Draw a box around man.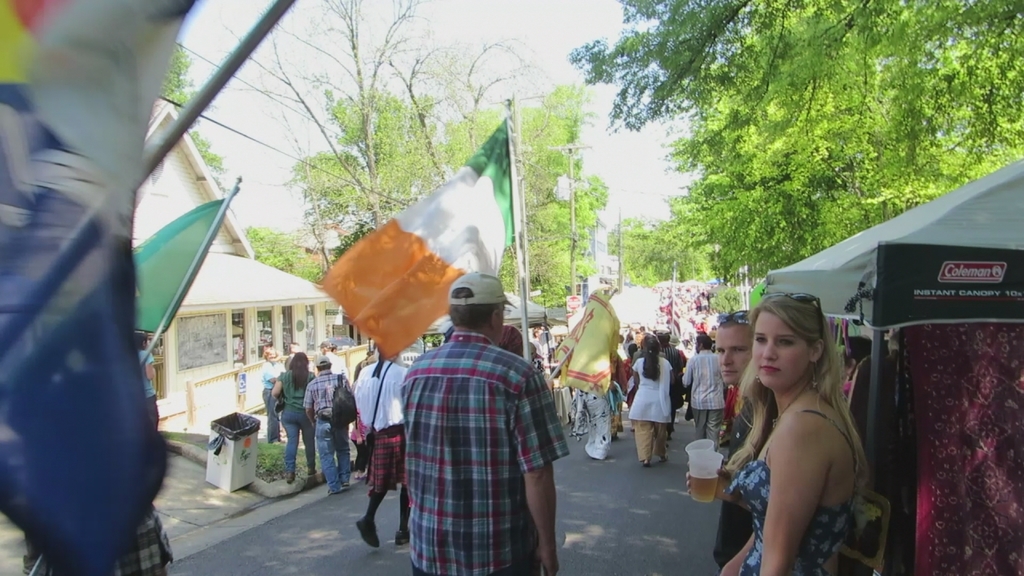
(x1=315, y1=338, x2=350, y2=381).
